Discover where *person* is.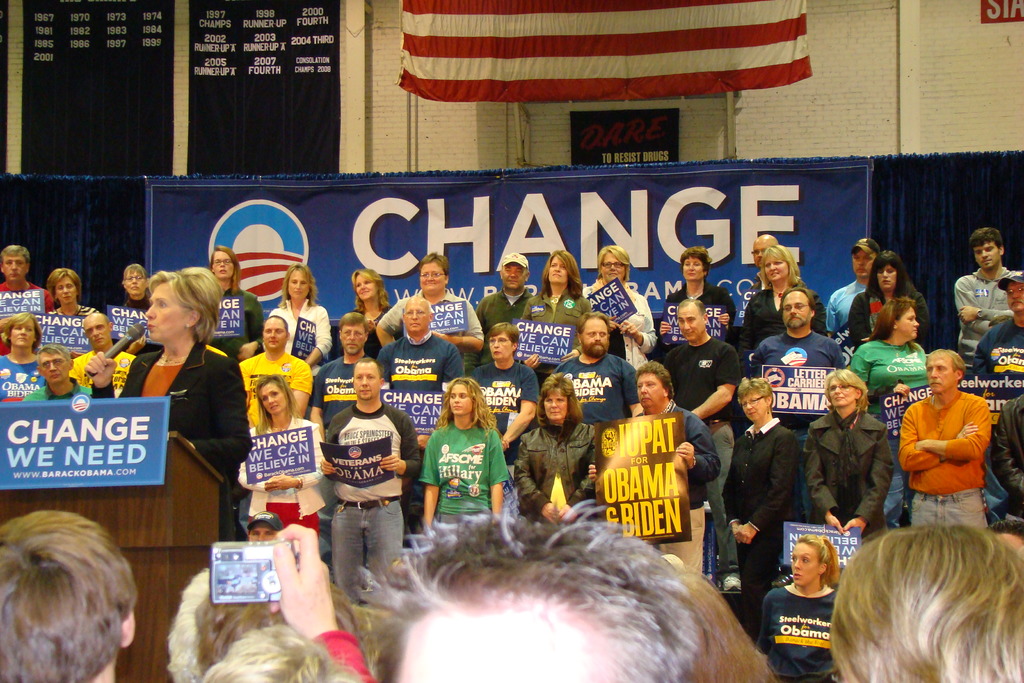
Discovered at <box>826,525,1023,682</box>.
